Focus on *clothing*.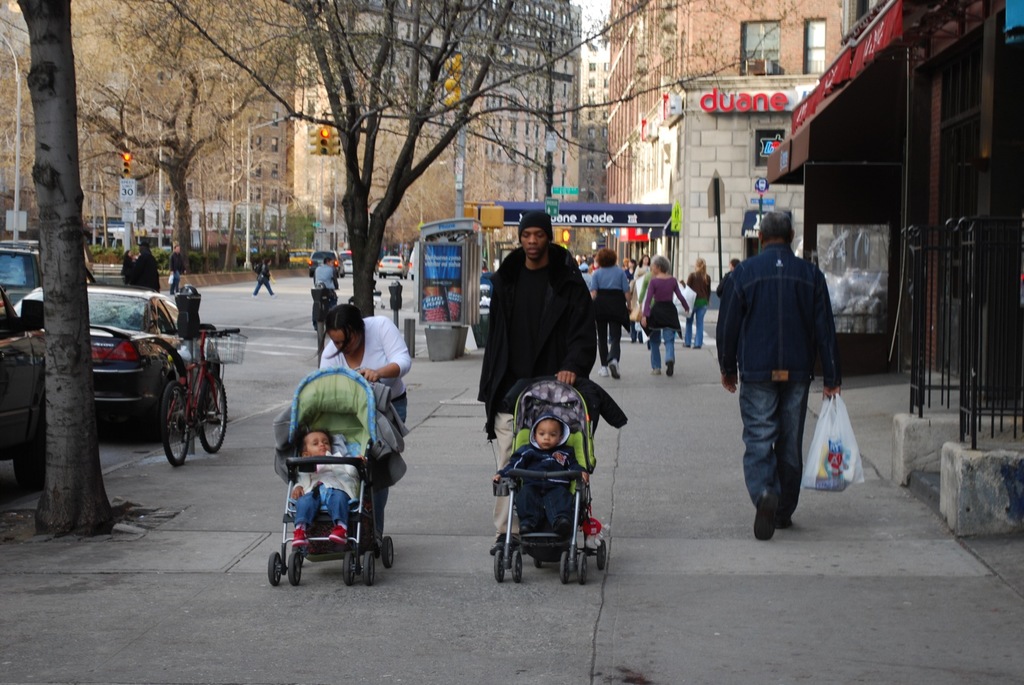
Focused at region(135, 255, 163, 292).
